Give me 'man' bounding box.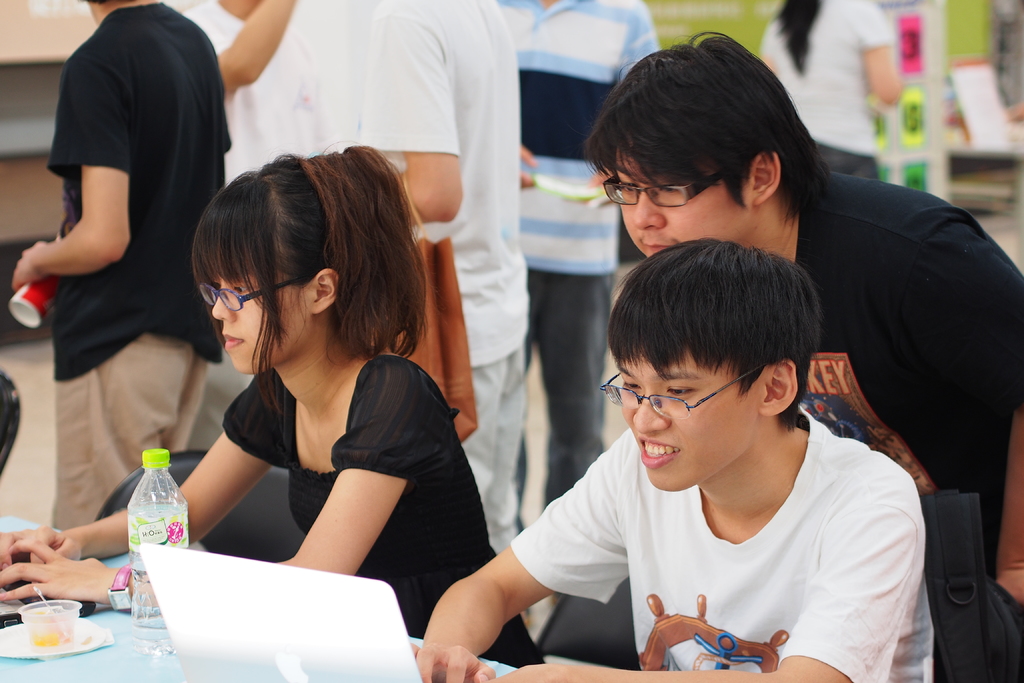
Rect(497, 0, 661, 531).
